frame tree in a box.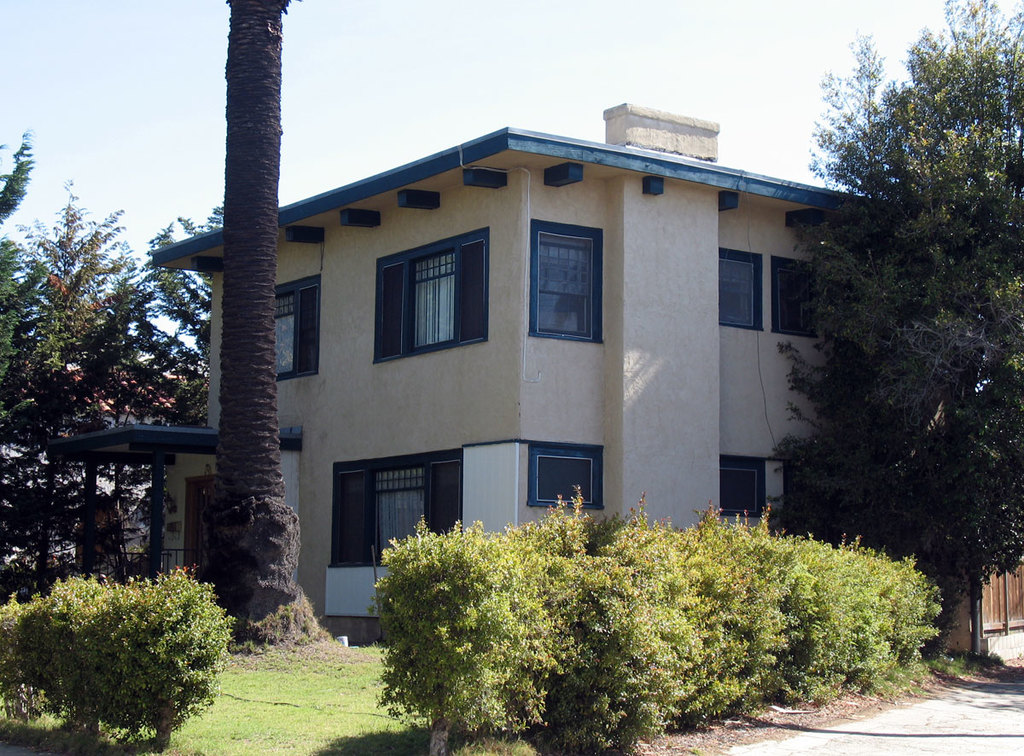
0:129:219:593.
